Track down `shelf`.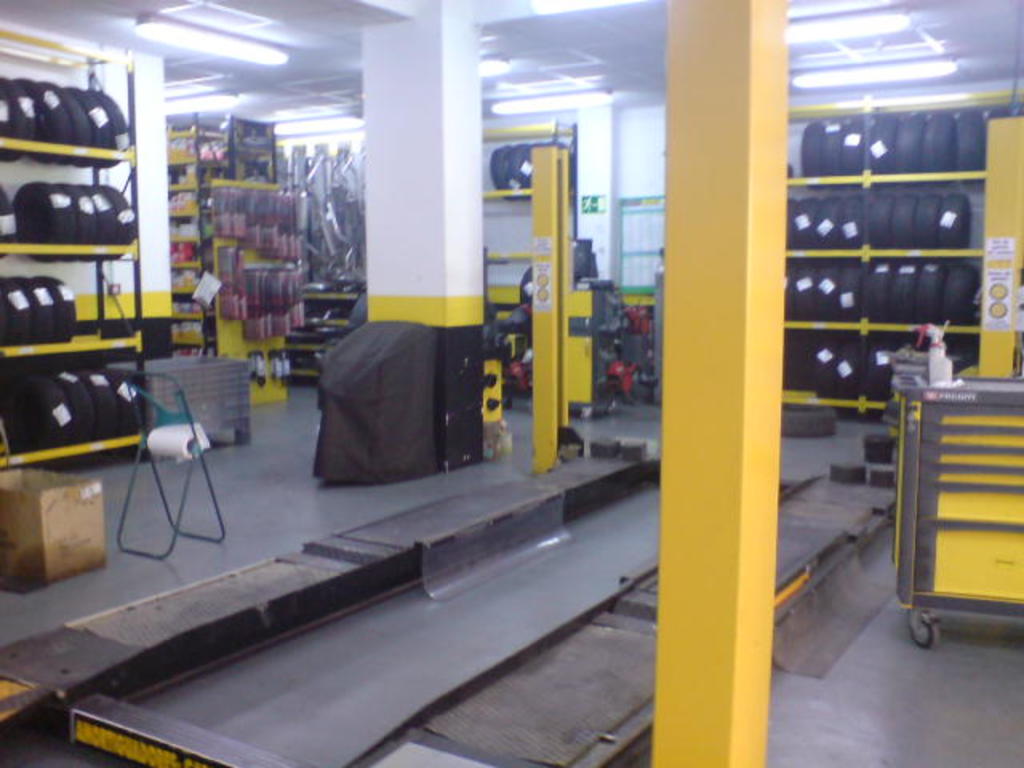
Tracked to [left=186, top=134, right=232, bottom=160].
